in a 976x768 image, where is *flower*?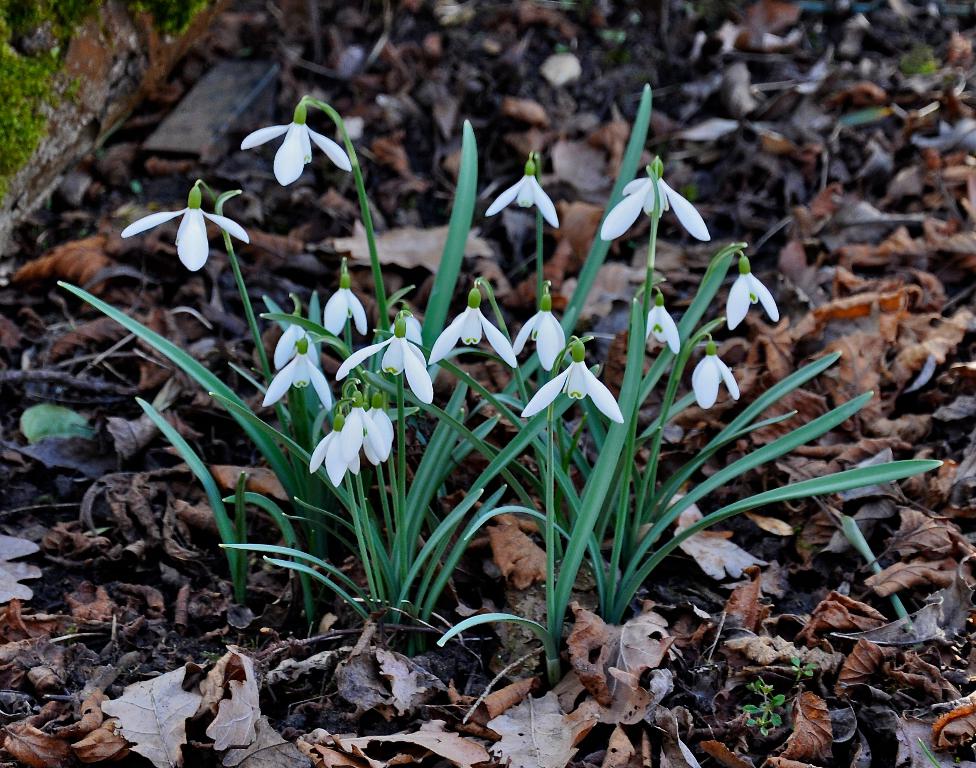
<bbox>238, 98, 354, 187</bbox>.
